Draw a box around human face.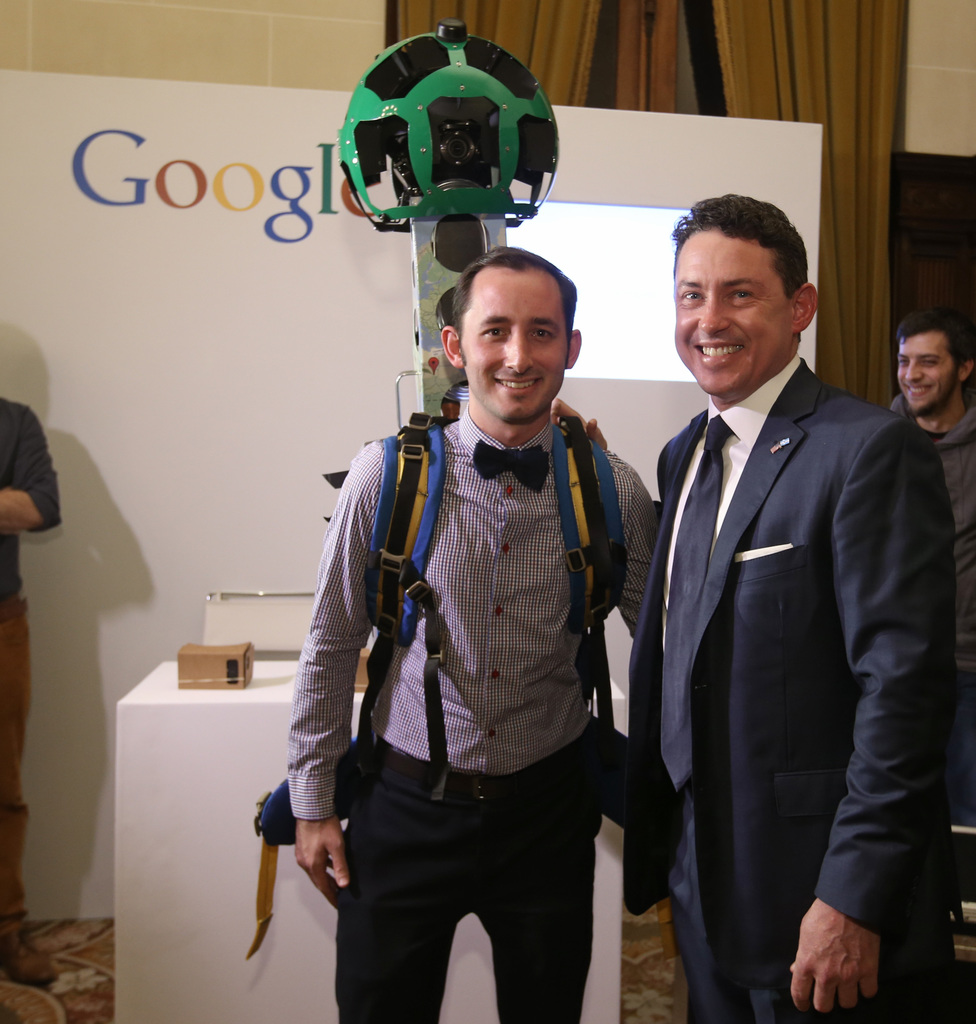
box(894, 323, 954, 409).
